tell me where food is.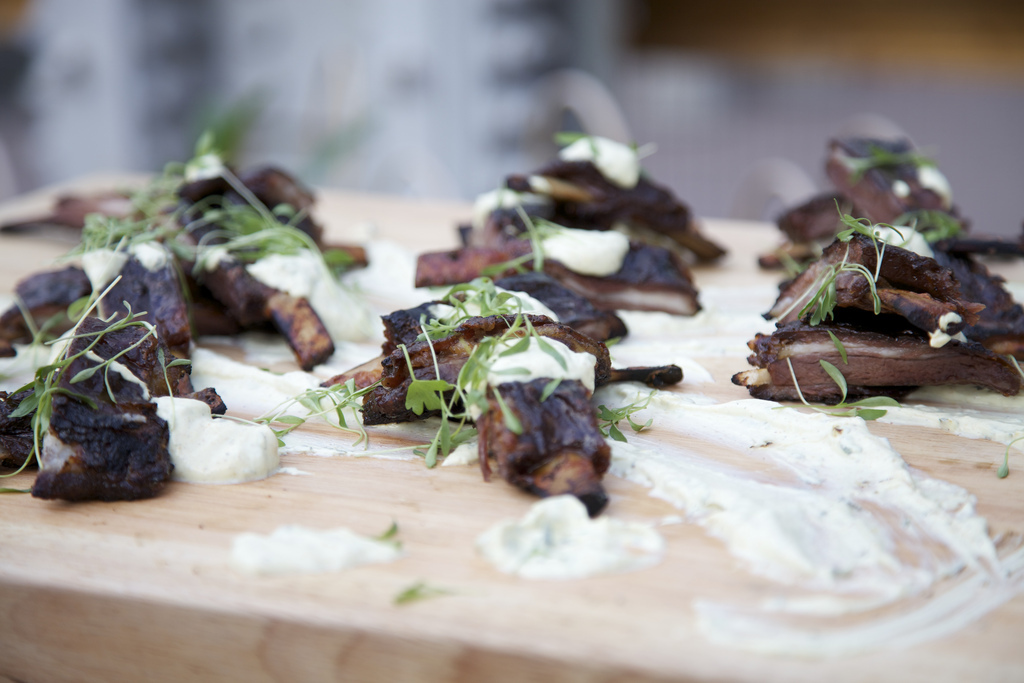
food is at <region>307, 272, 667, 523</region>.
